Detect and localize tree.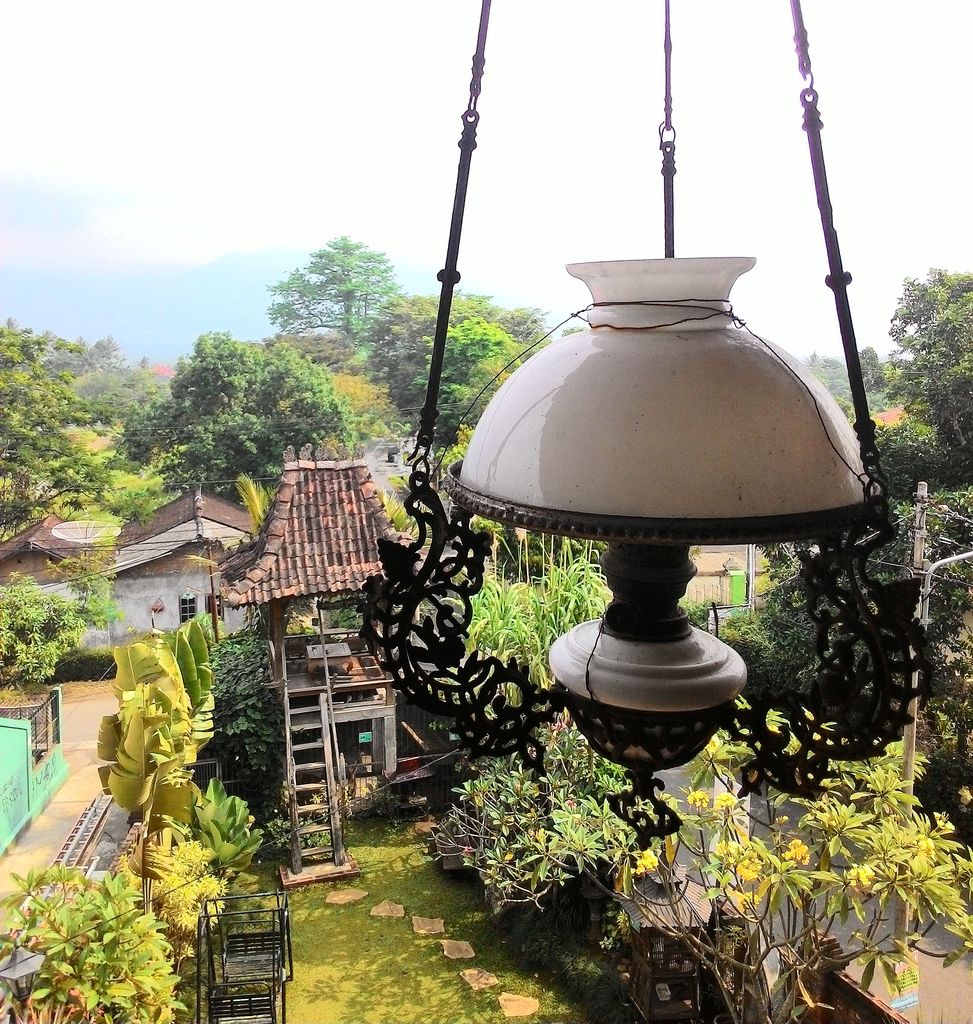
Localized at [left=424, top=710, right=669, bottom=916].
